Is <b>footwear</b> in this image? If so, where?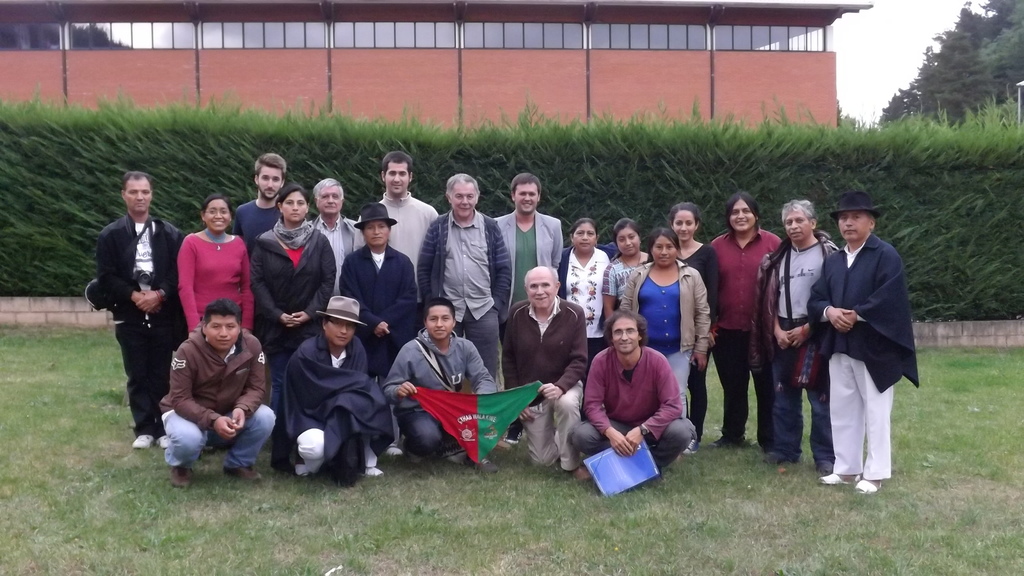
Yes, at <box>132,434,155,448</box>.
